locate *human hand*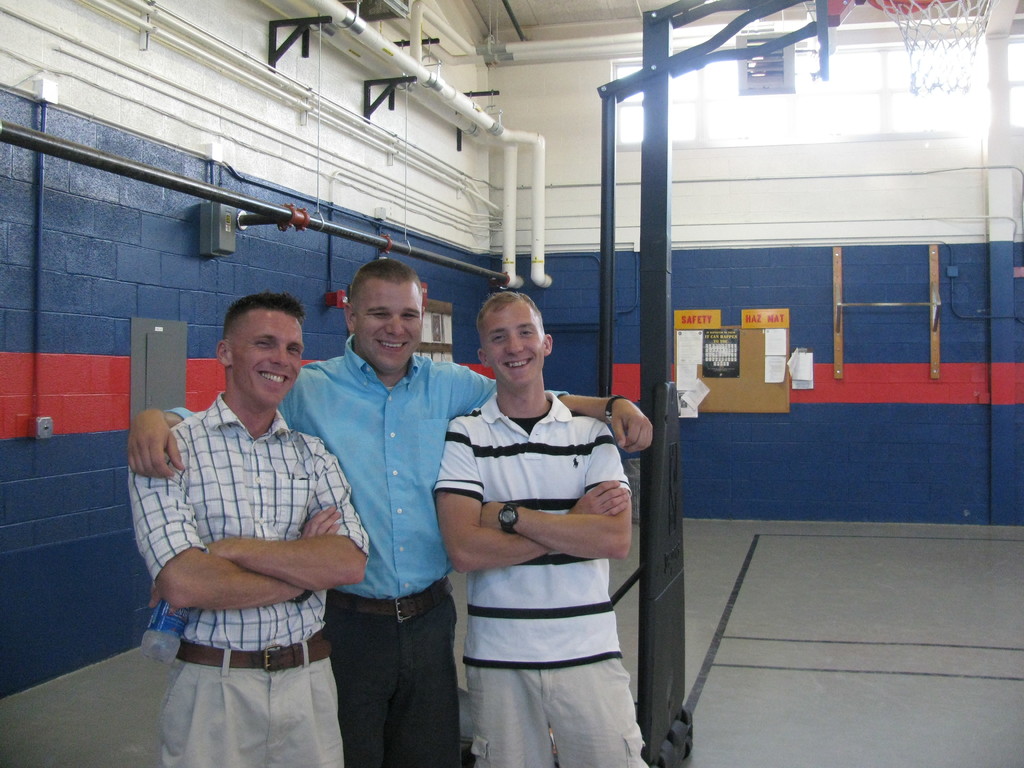
297/504/344/540
